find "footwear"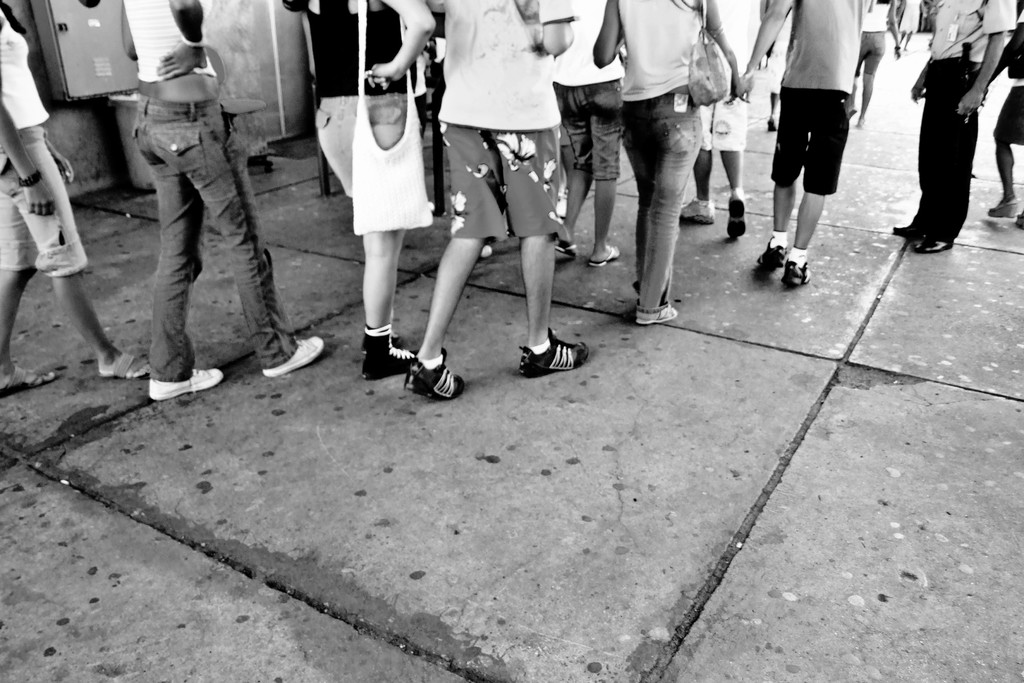
bbox(404, 360, 465, 404)
